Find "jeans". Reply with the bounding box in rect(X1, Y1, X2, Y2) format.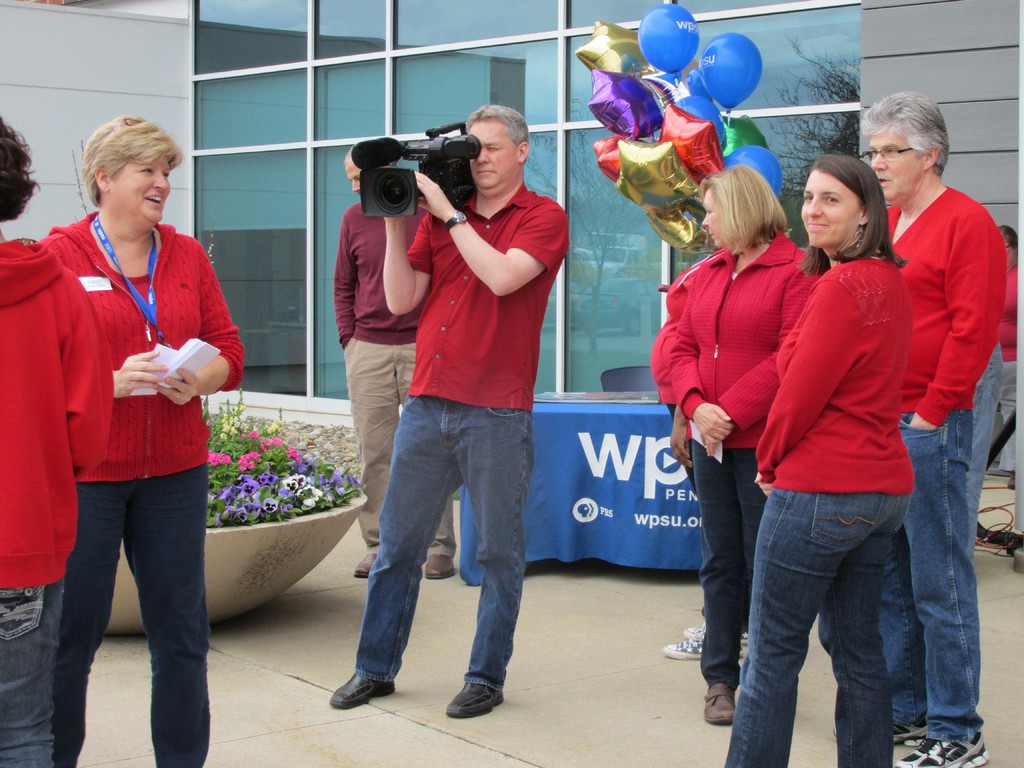
rect(877, 409, 973, 730).
